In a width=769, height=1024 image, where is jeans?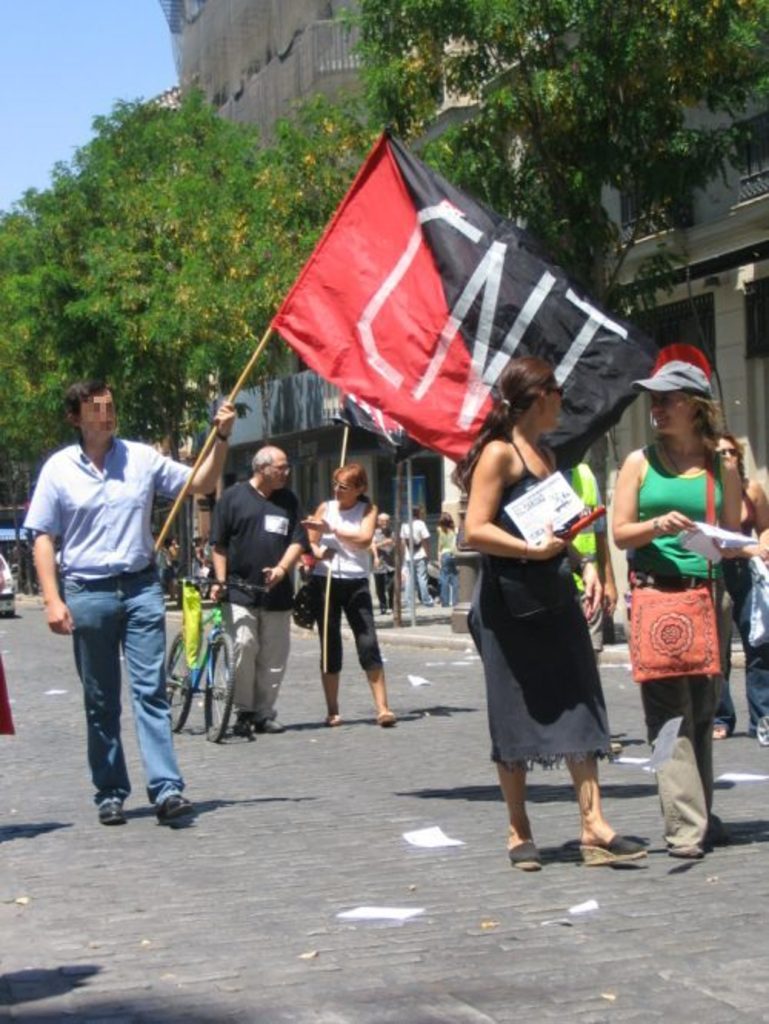
x1=400, y1=563, x2=437, y2=603.
